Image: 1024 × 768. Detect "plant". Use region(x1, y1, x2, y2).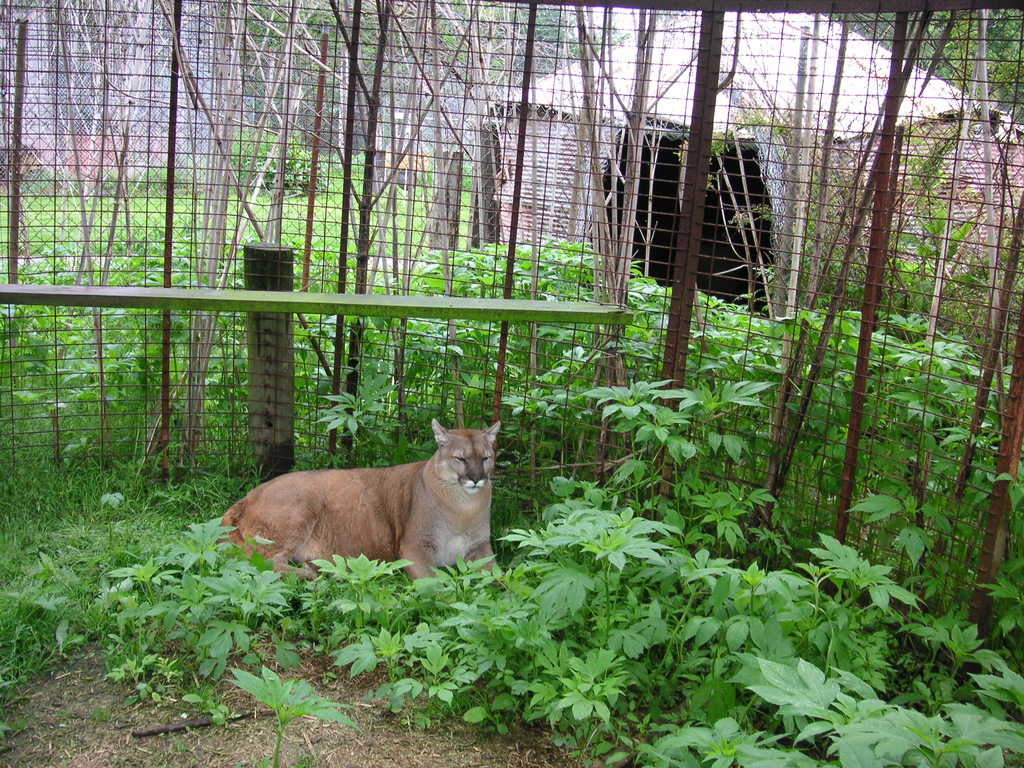
region(231, 659, 367, 767).
